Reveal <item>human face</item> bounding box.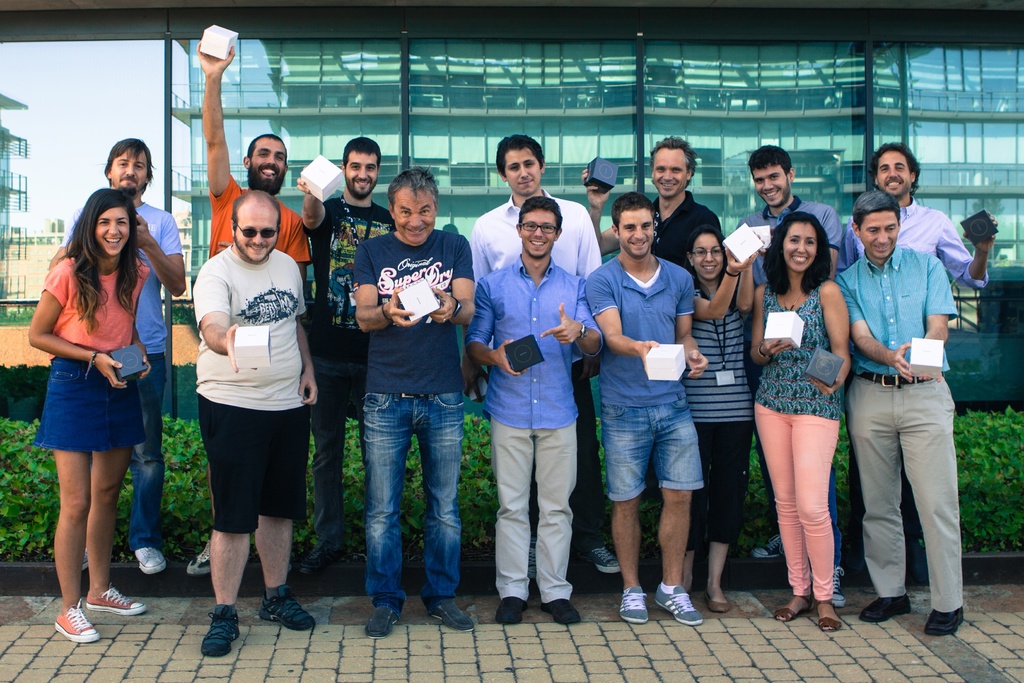
Revealed: pyautogui.locateOnScreen(861, 215, 897, 255).
